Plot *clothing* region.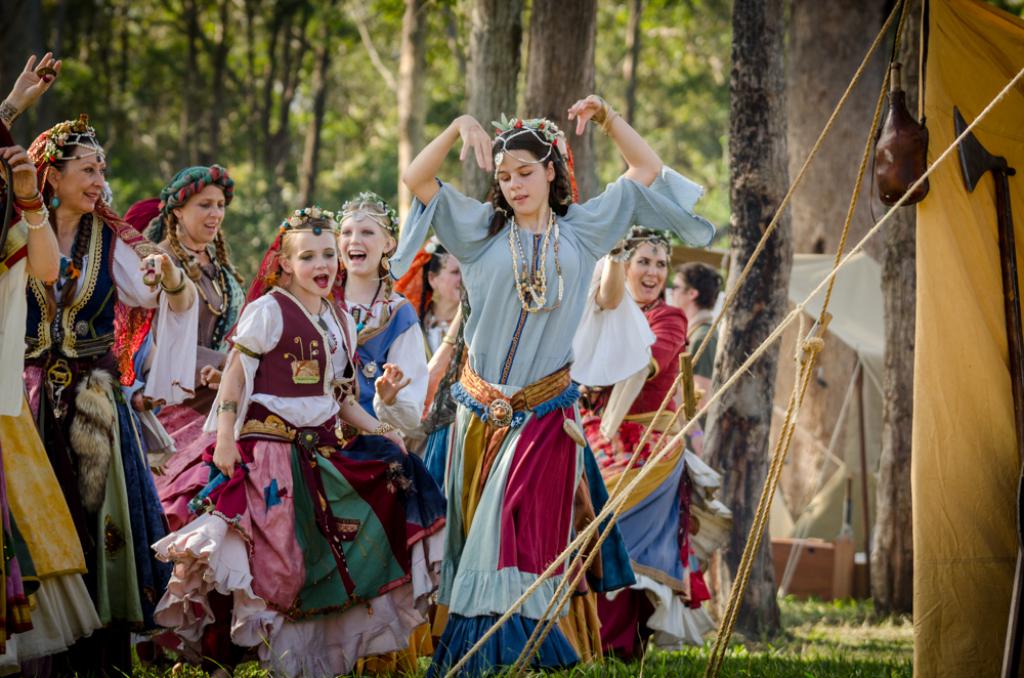
Plotted at bbox(152, 267, 458, 677).
